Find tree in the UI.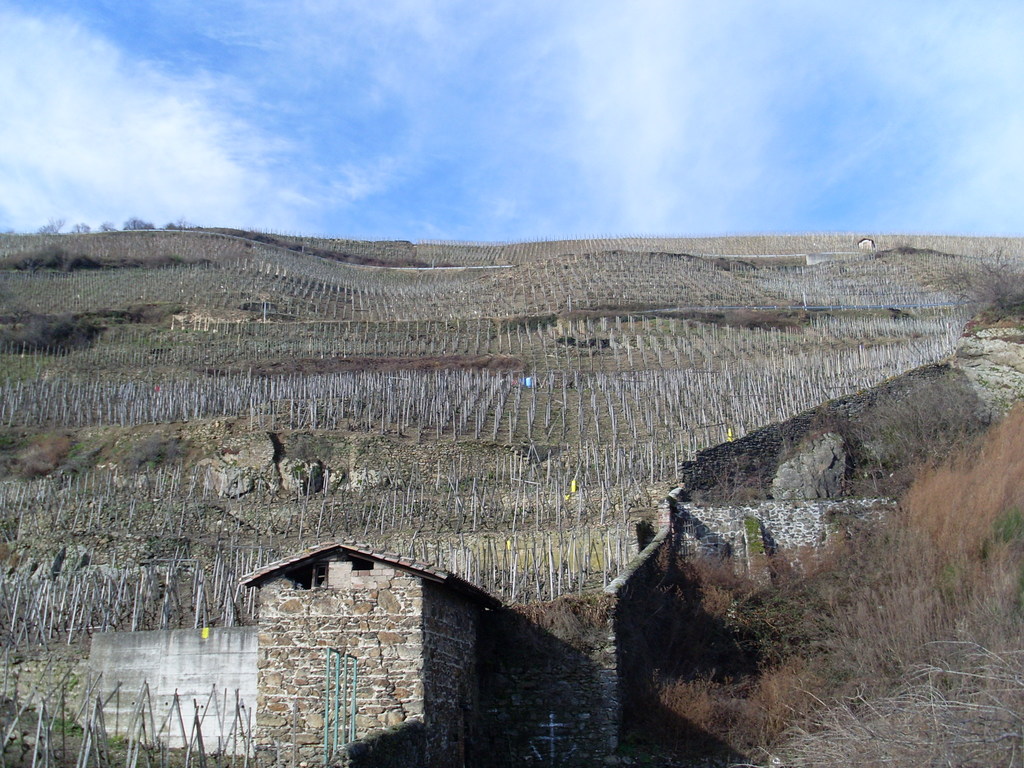
UI element at box(938, 243, 1023, 323).
